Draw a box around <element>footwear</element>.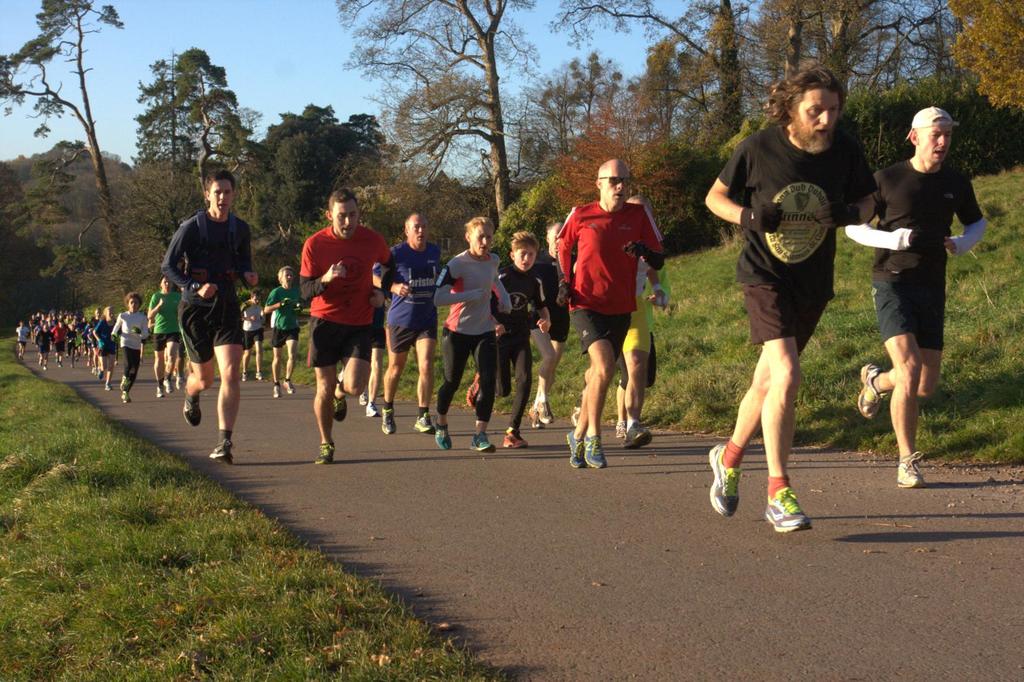
[x1=121, y1=391, x2=130, y2=404].
